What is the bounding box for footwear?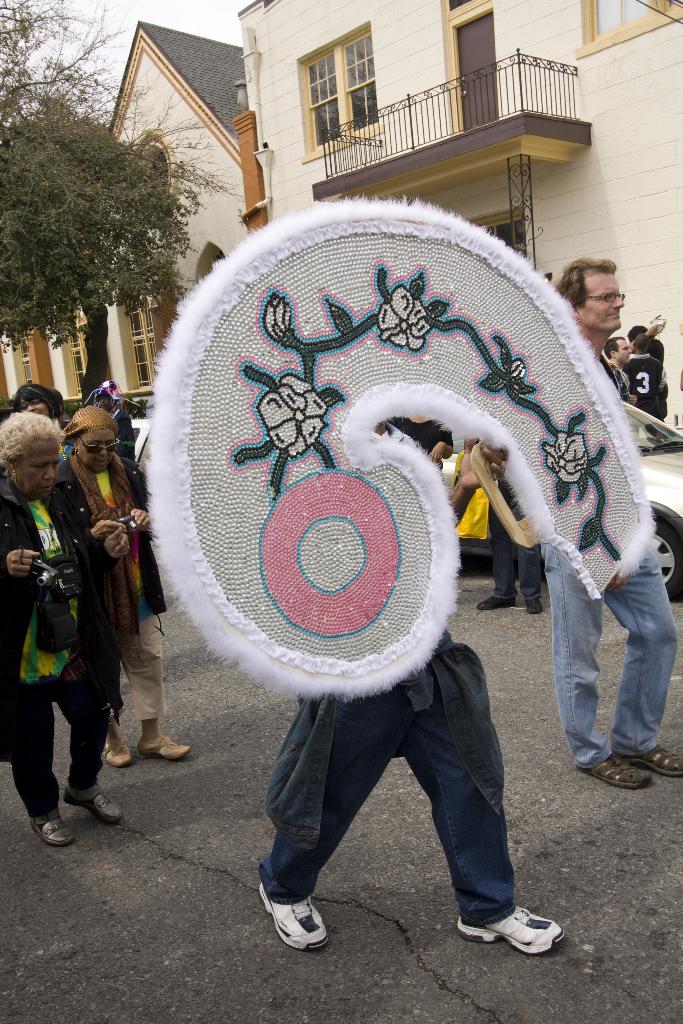
Rect(621, 746, 682, 772).
